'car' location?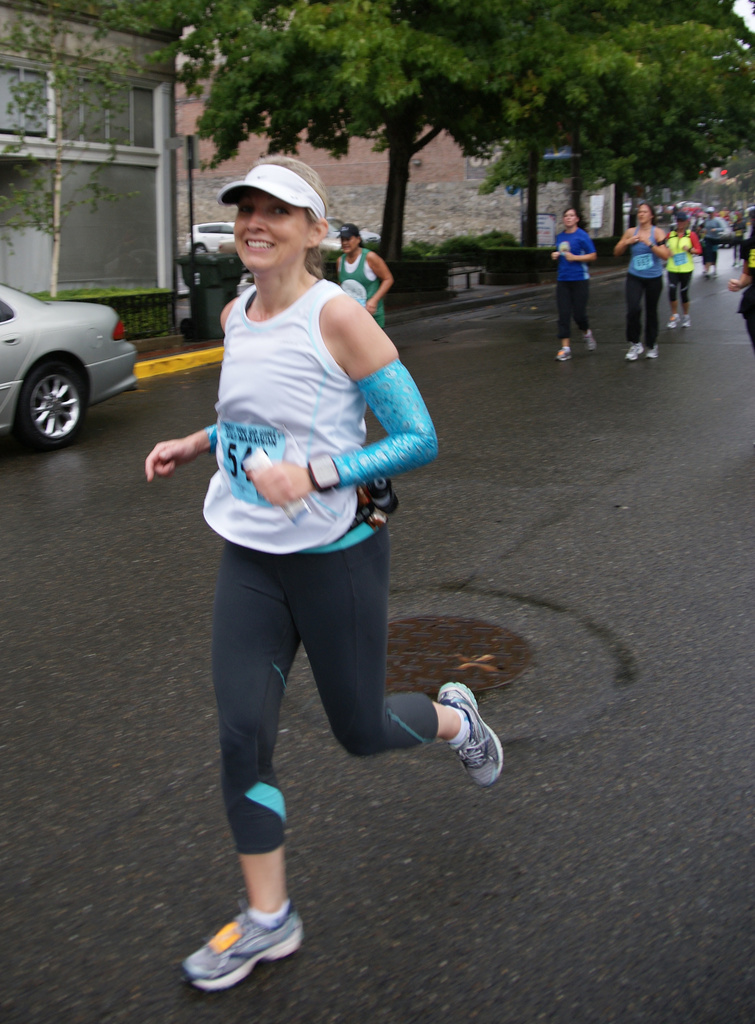
detection(0, 286, 142, 445)
